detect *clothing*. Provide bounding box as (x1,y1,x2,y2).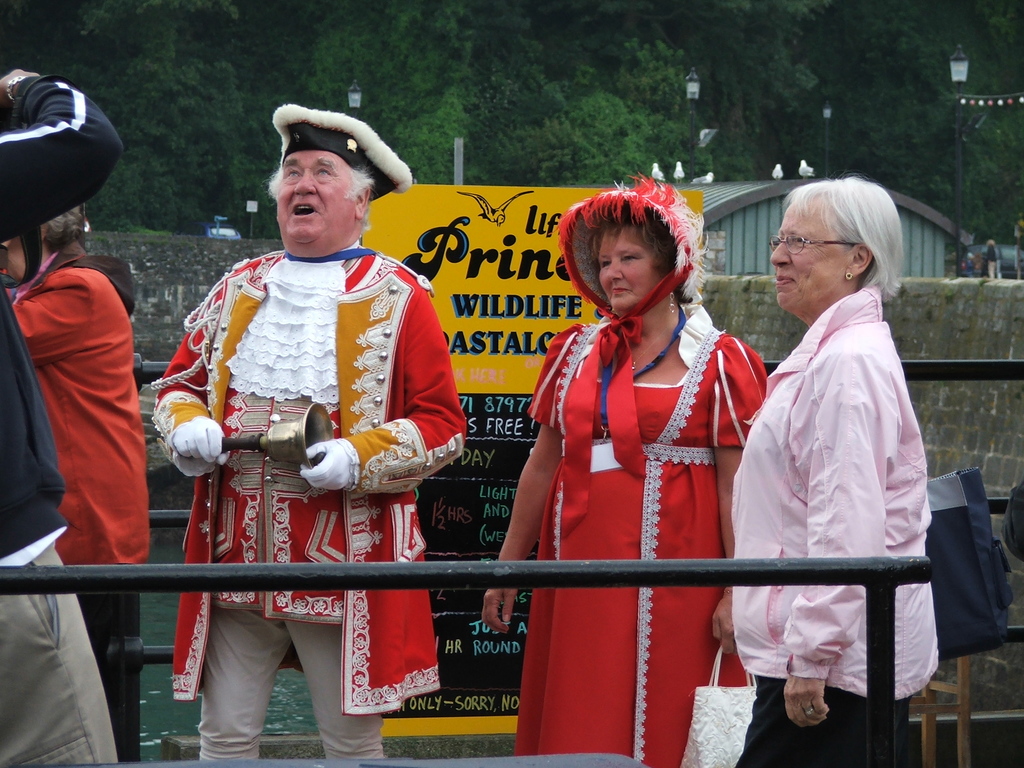
(151,248,473,761).
